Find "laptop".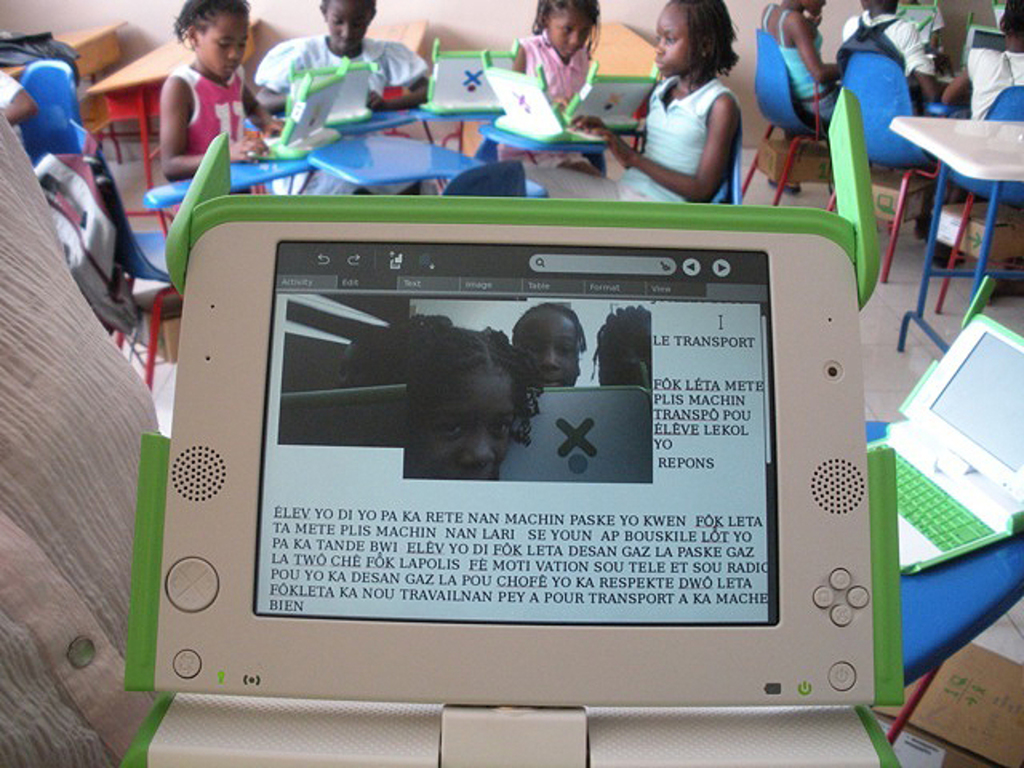
BBox(898, 0, 941, 51).
